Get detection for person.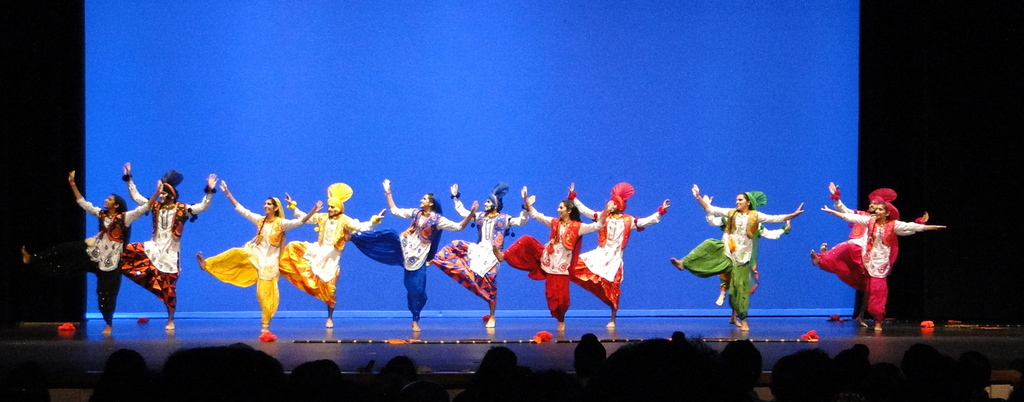
Detection: region(196, 180, 323, 335).
